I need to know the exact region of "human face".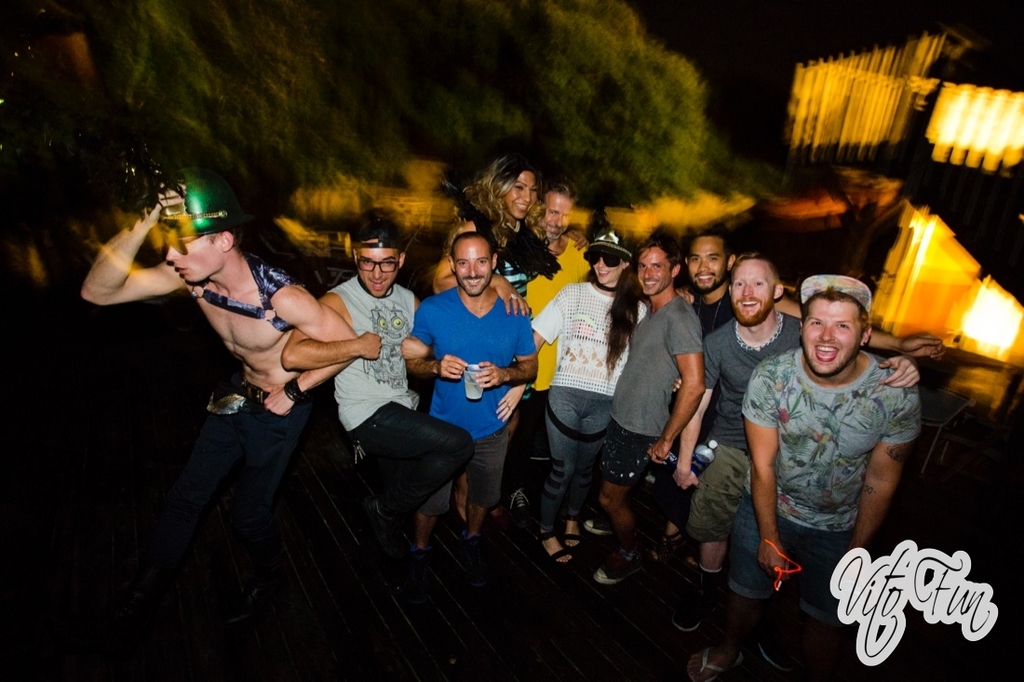
Region: [x1=691, y1=231, x2=723, y2=290].
